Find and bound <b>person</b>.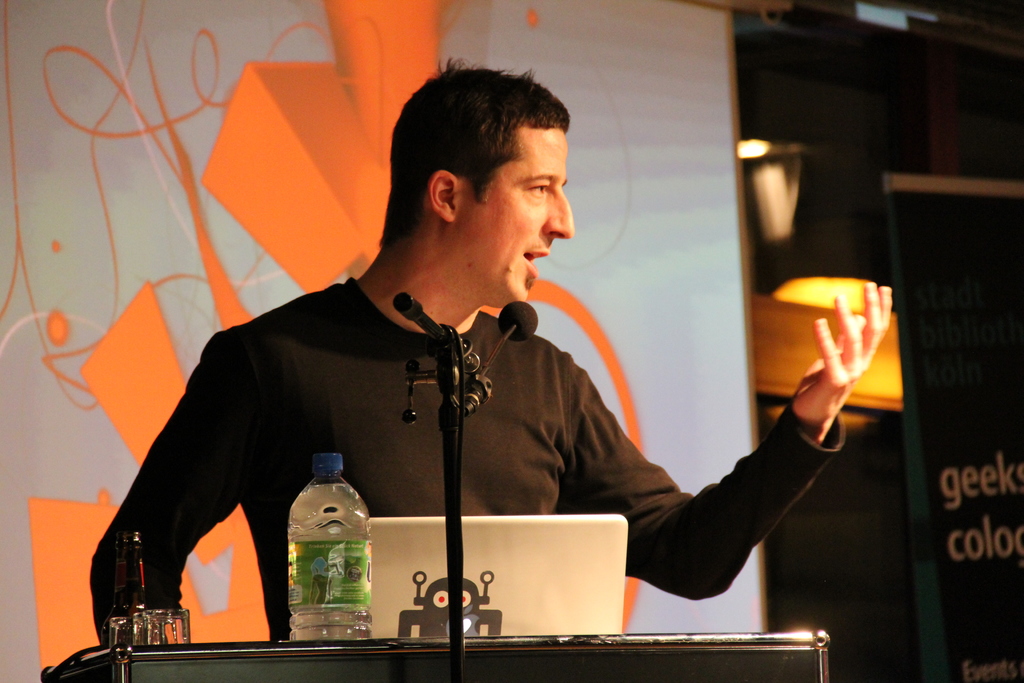
Bound: {"x1": 136, "y1": 63, "x2": 712, "y2": 632}.
